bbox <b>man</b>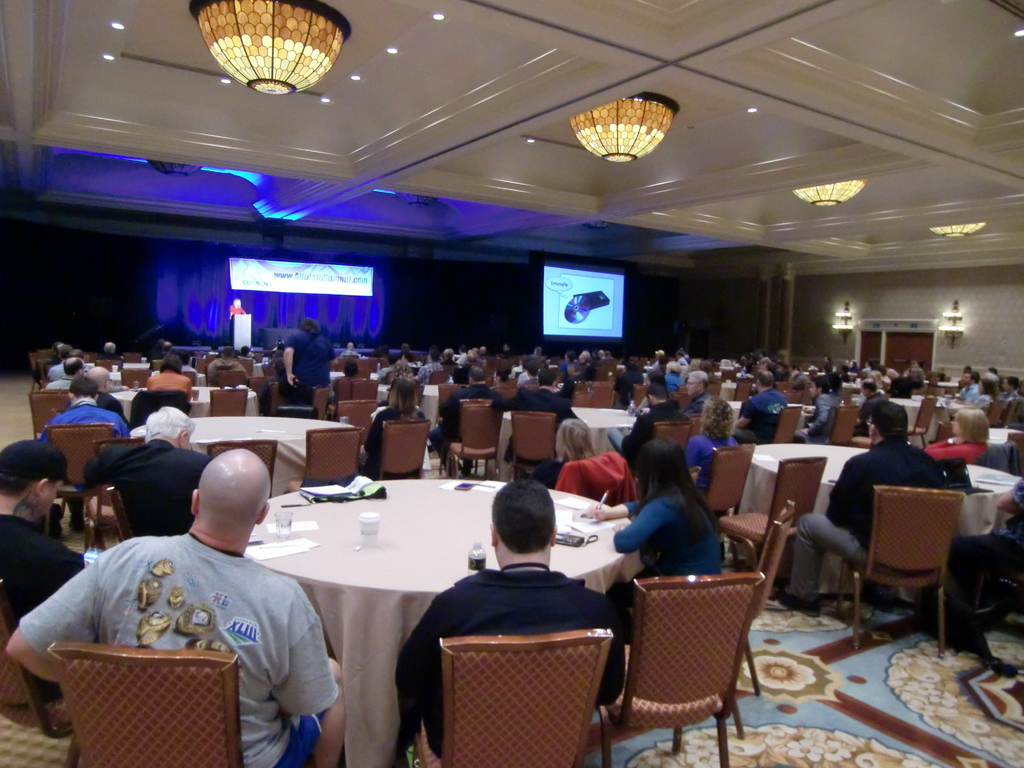
box=[685, 365, 709, 412]
